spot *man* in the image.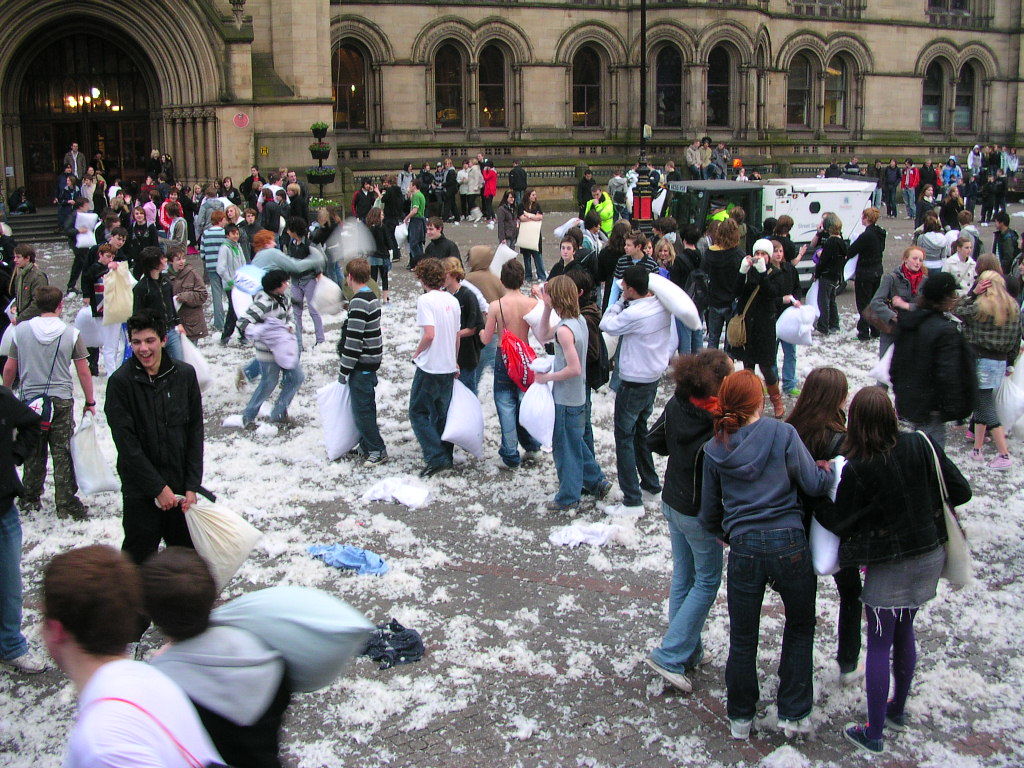
*man* found at box=[550, 240, 585, 287].
